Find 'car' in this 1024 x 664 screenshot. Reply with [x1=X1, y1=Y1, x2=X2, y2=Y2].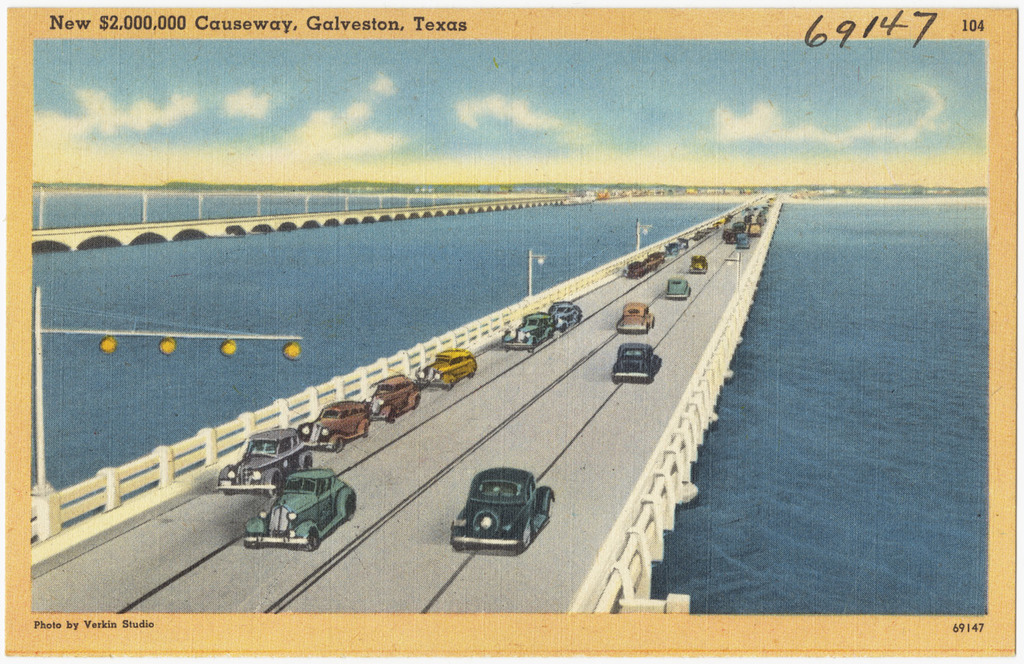
[x1=685, y1=250, x2=711, y2=278].
